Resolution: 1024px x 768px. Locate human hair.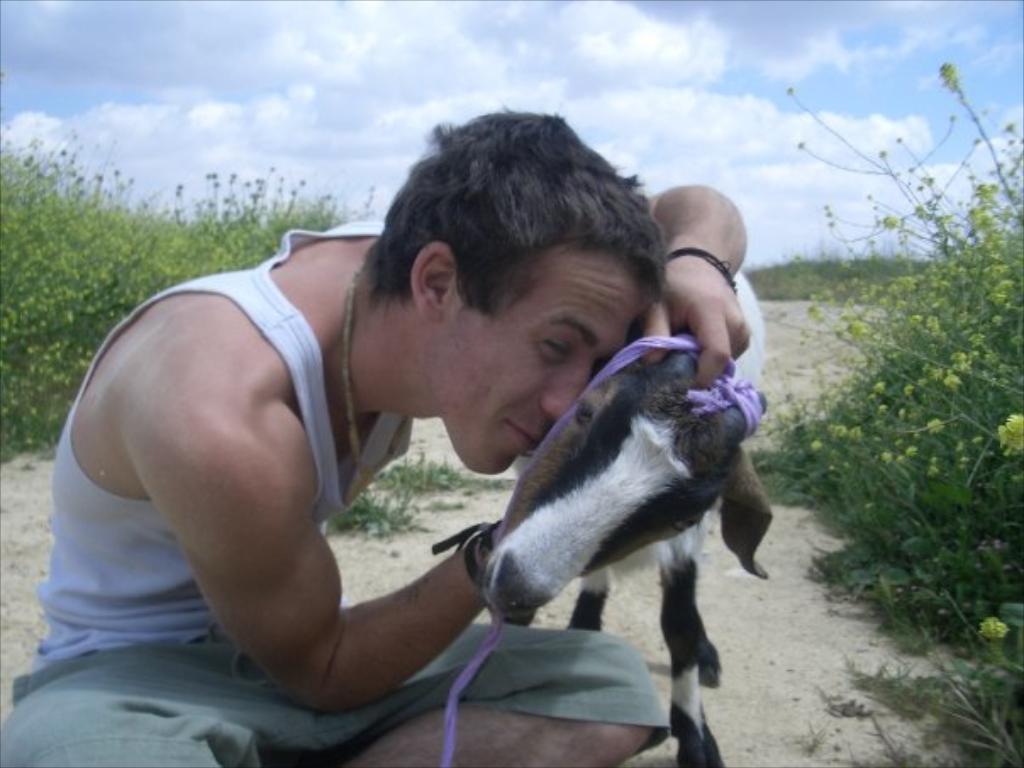
bbox(356, 103, 663, 327).
